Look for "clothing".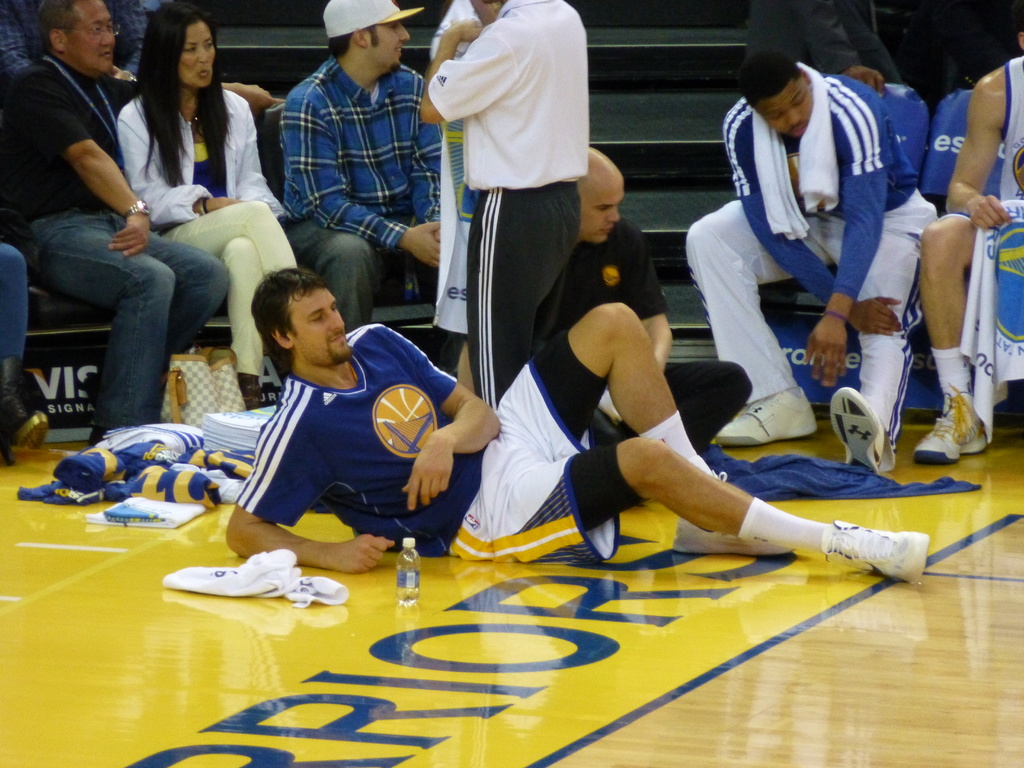
Found: x1=0 y1=243 x2=33 y2=366.
